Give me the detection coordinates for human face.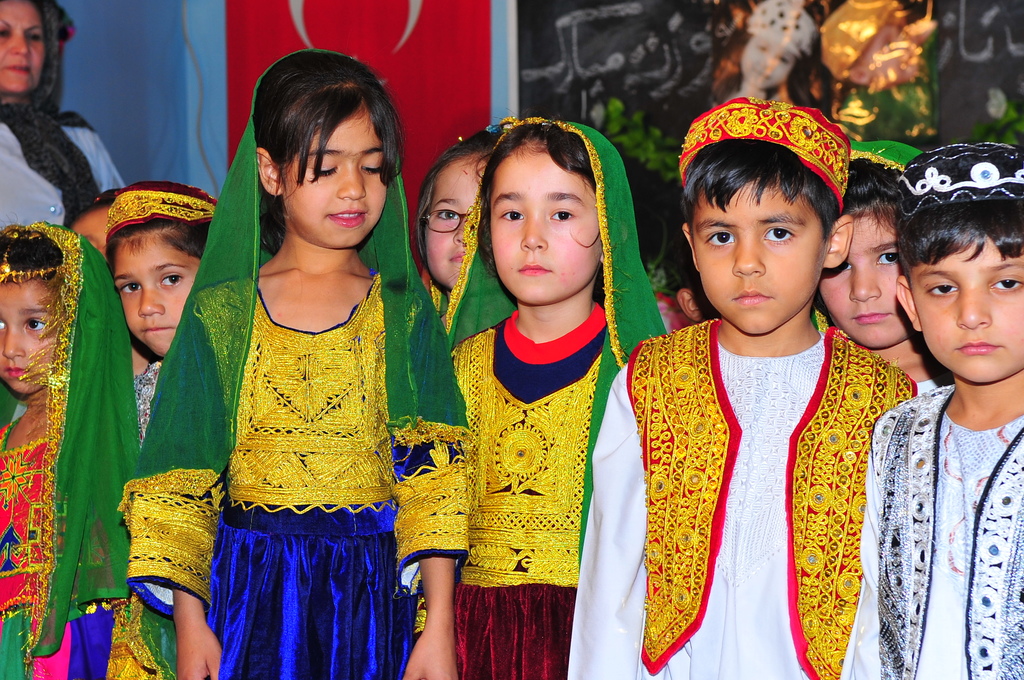
left=822, top=216, right=911, bottom=348.
